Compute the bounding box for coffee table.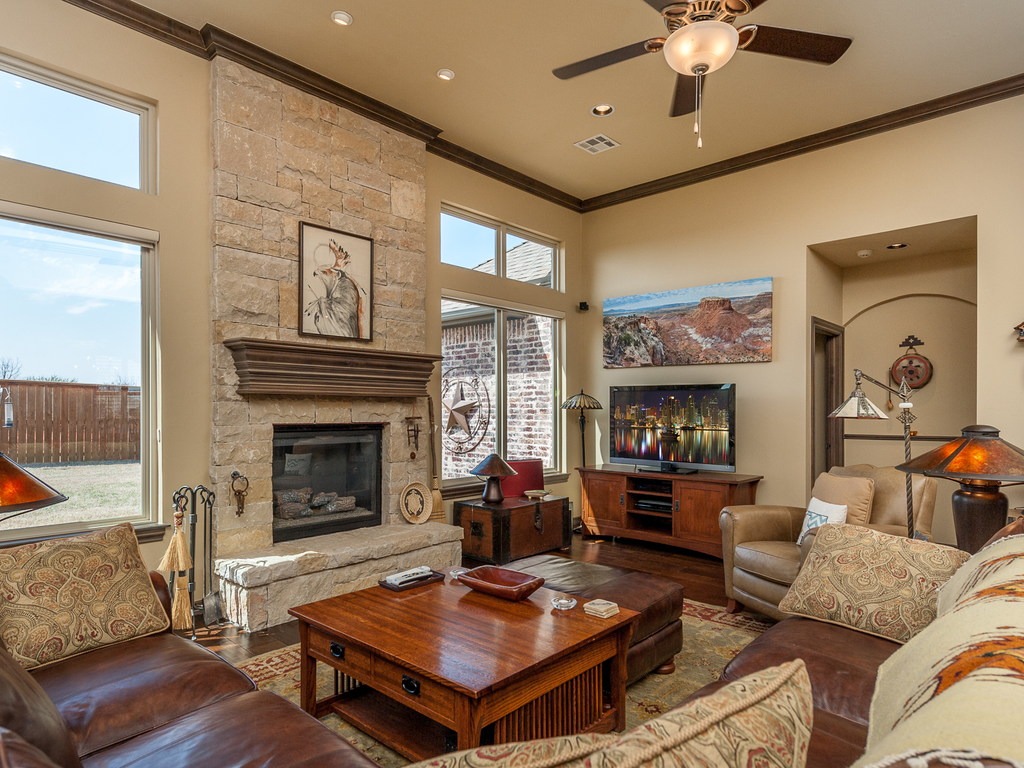
l=291, t=563, r=639, b=766.
